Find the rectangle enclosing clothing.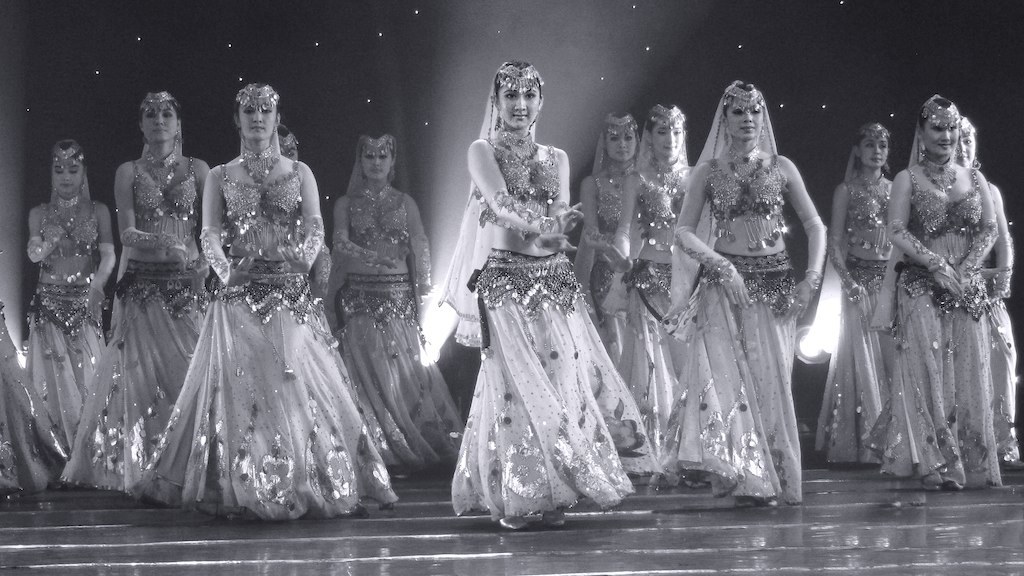
pyautogui.locateOnScreen(321, 195, 485, 462).
